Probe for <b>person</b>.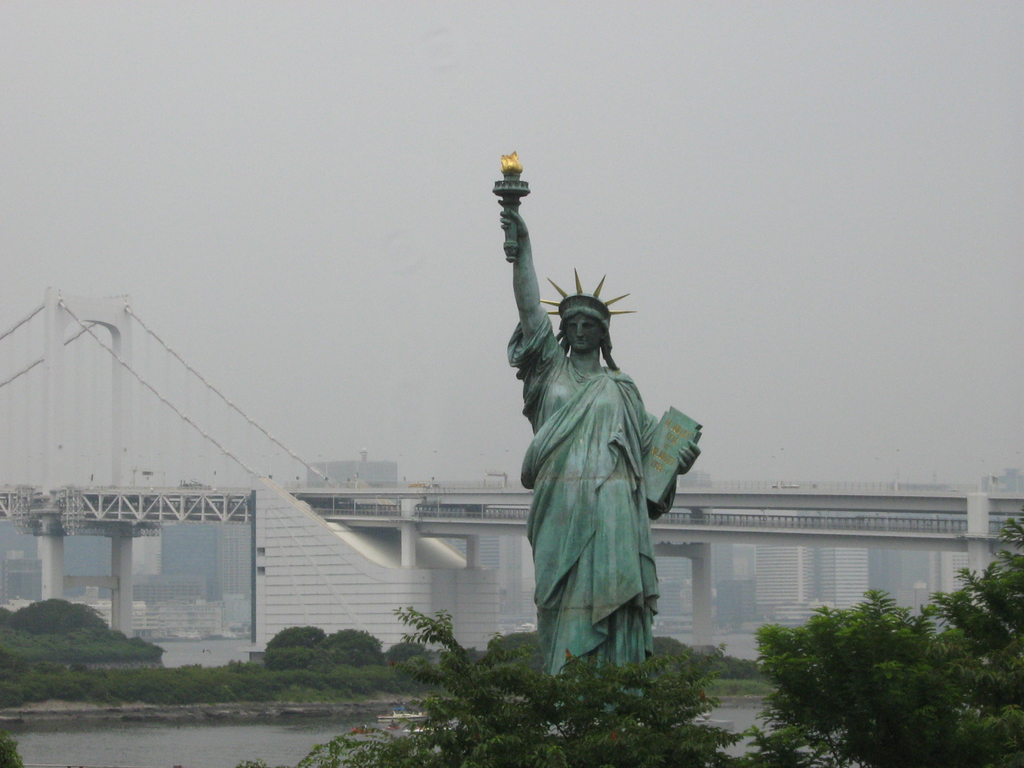
Probe result: bbox=[503, 241, 705, 704].
